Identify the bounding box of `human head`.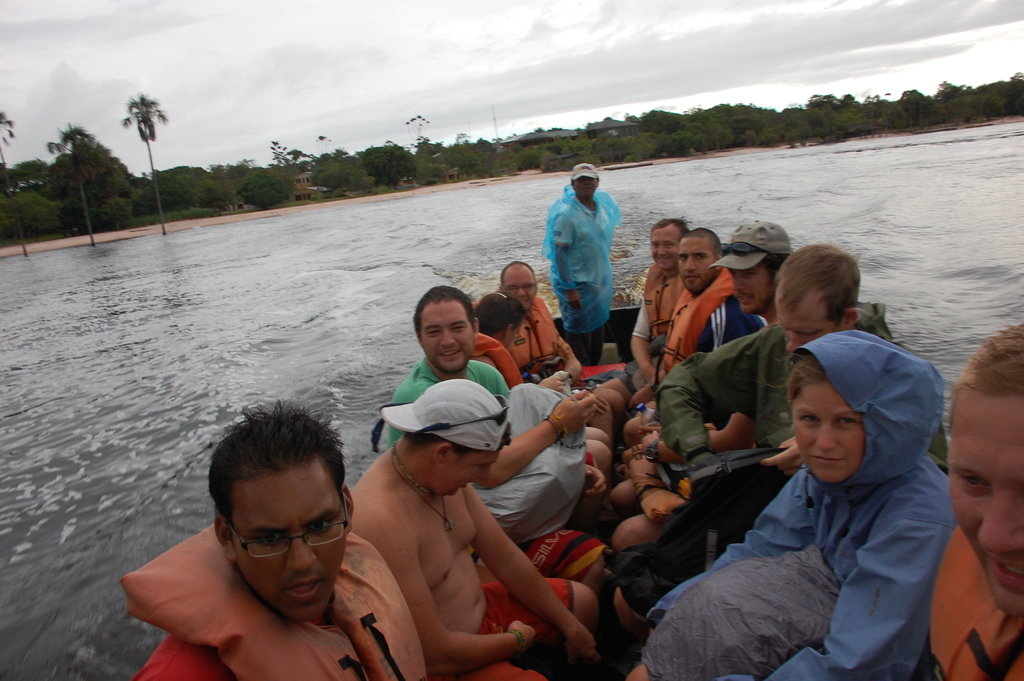
{"x1": 413, "y1": 286, "x2": 480, "y2": 373}.
